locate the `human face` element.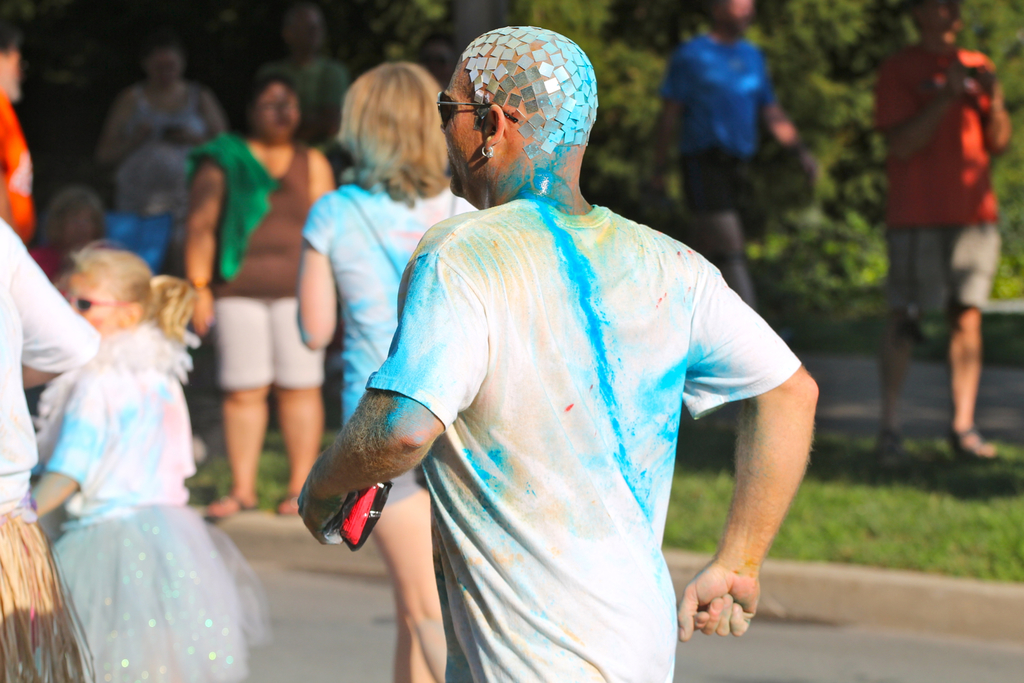
Element bbox: pyautogui.locateOnScreen(922, 1, 965, 35).
